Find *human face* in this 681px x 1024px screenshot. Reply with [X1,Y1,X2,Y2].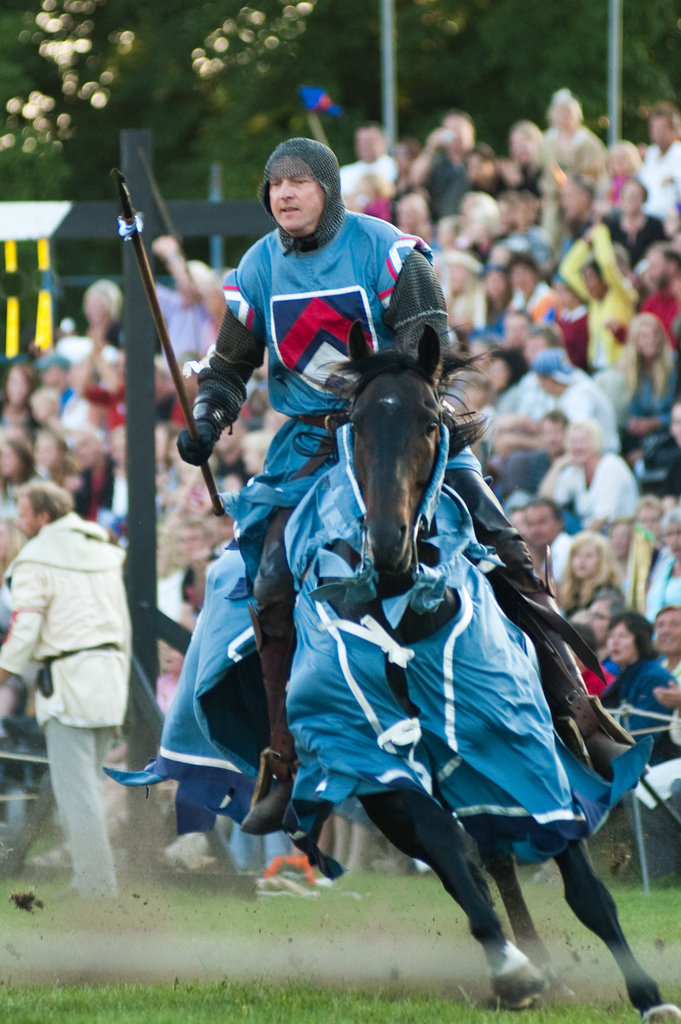
[657,610,680,653].
